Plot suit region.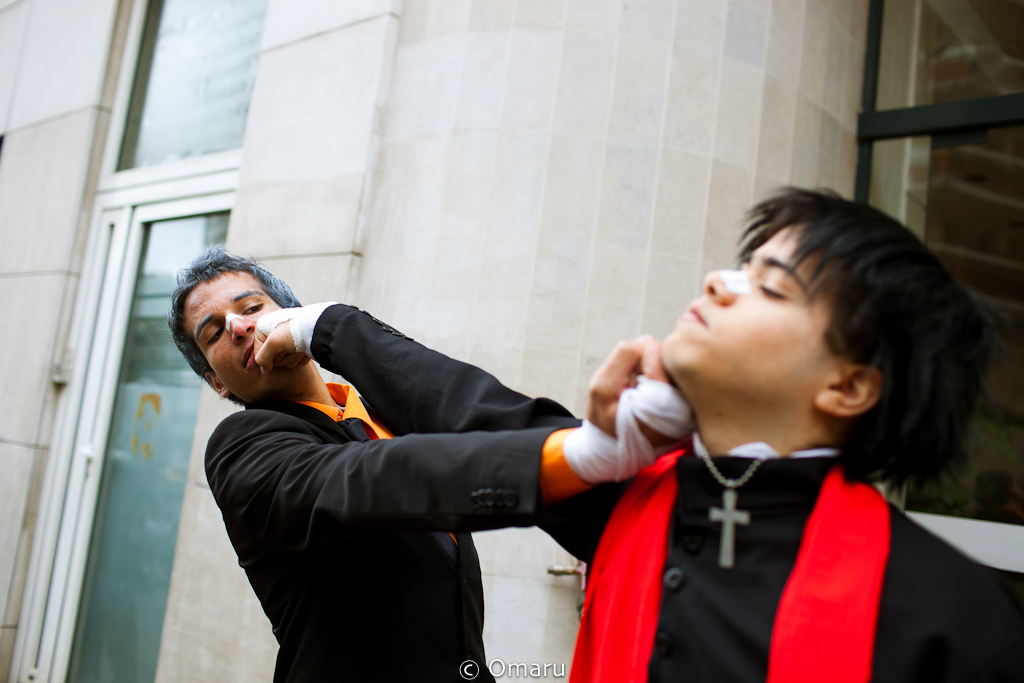
Plotted at locate(201, 377, 569, 681).
